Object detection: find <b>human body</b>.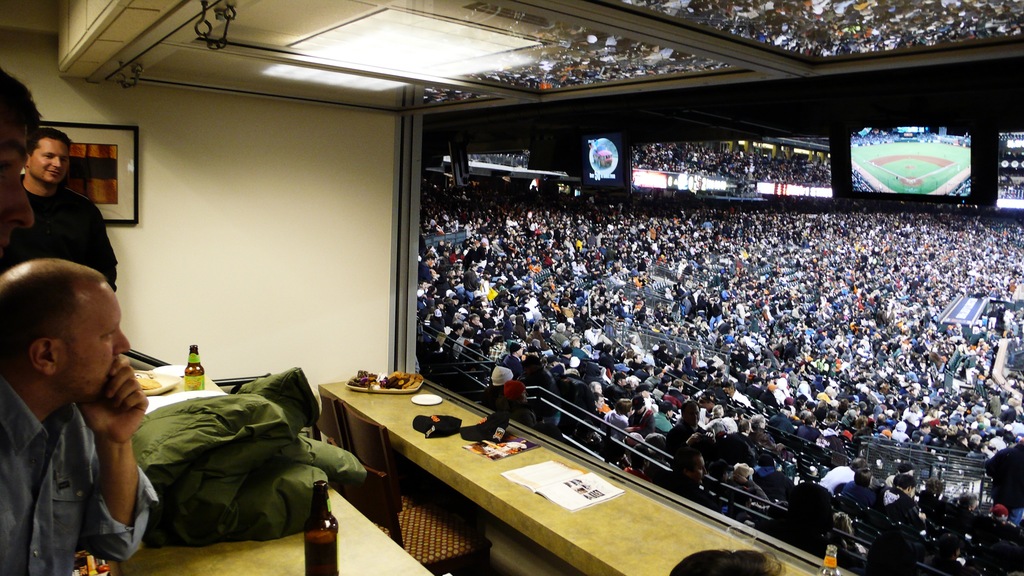
Rect(436, 204, 440, 212).
